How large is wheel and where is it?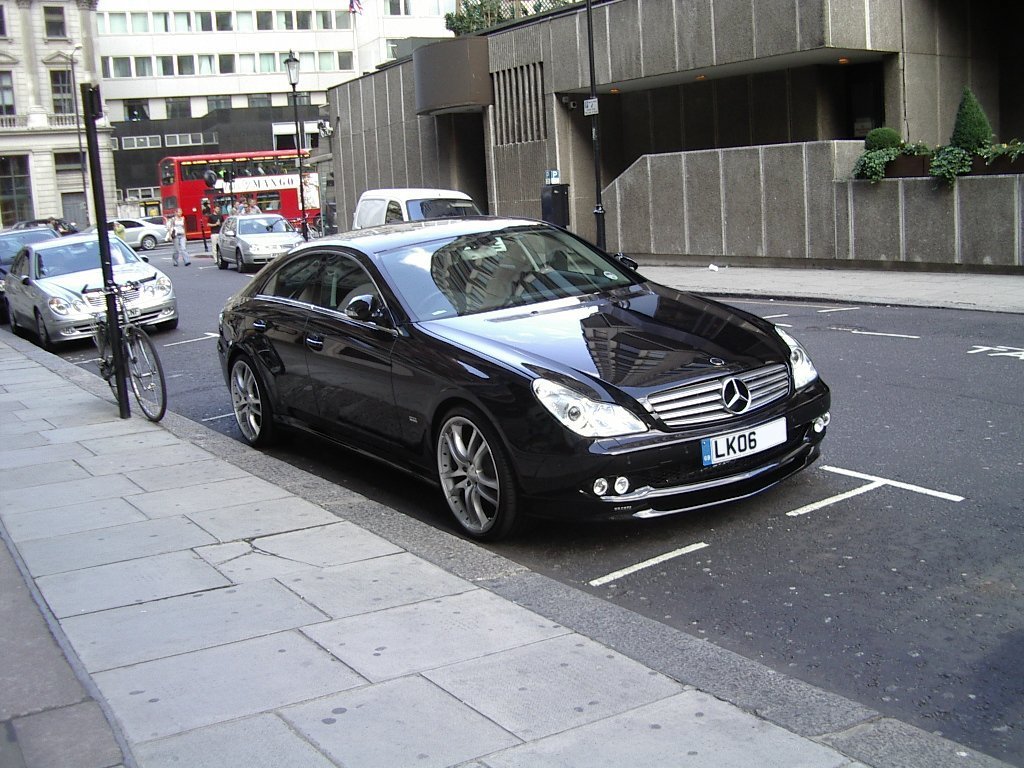
Bounding box: x1=434 y1=407 x2=519 y2=546.
